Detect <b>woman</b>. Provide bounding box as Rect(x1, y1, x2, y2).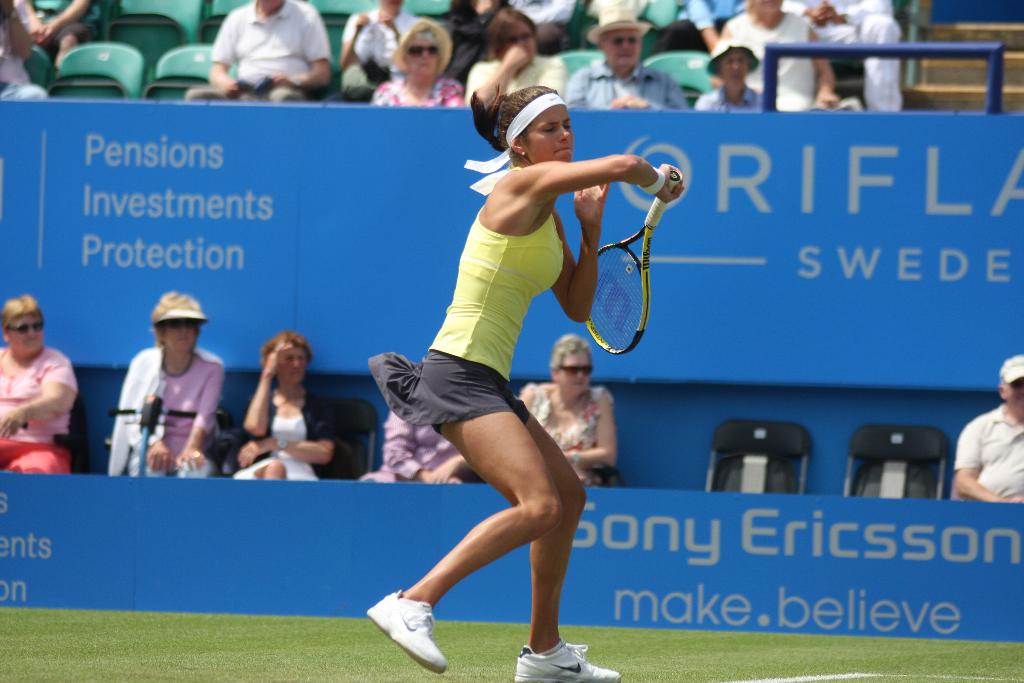
Rect(363, 85, 679, 681).
